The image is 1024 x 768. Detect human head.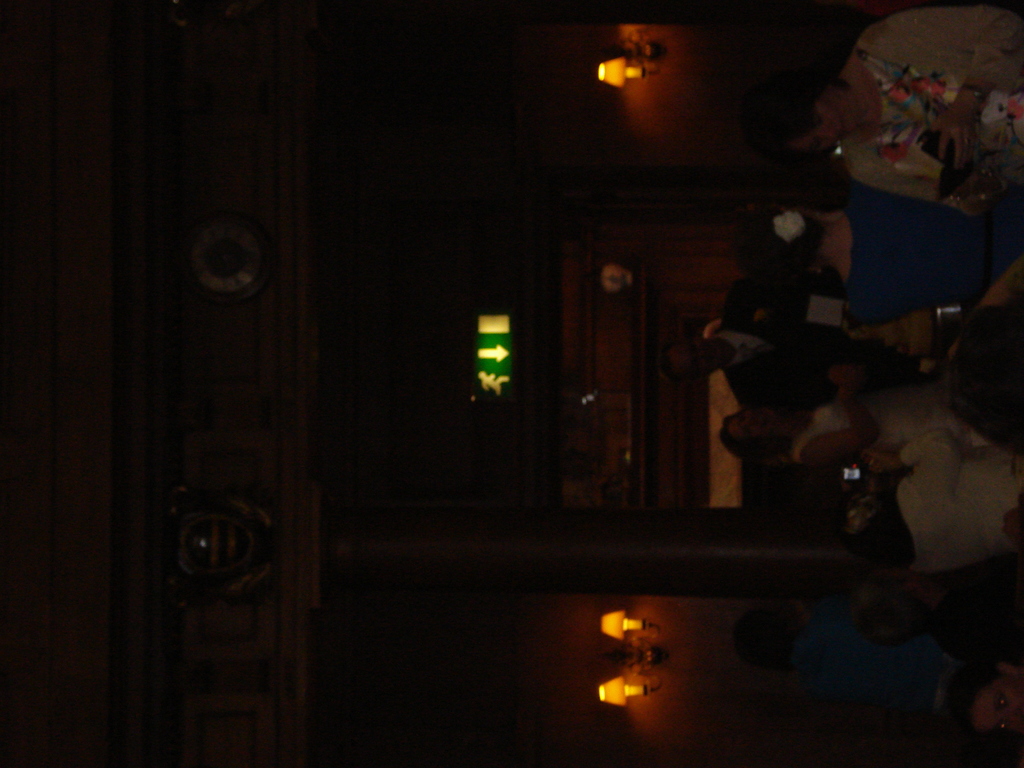
Detection: [x1=932, y1=304, x2=1023, y2=452].
